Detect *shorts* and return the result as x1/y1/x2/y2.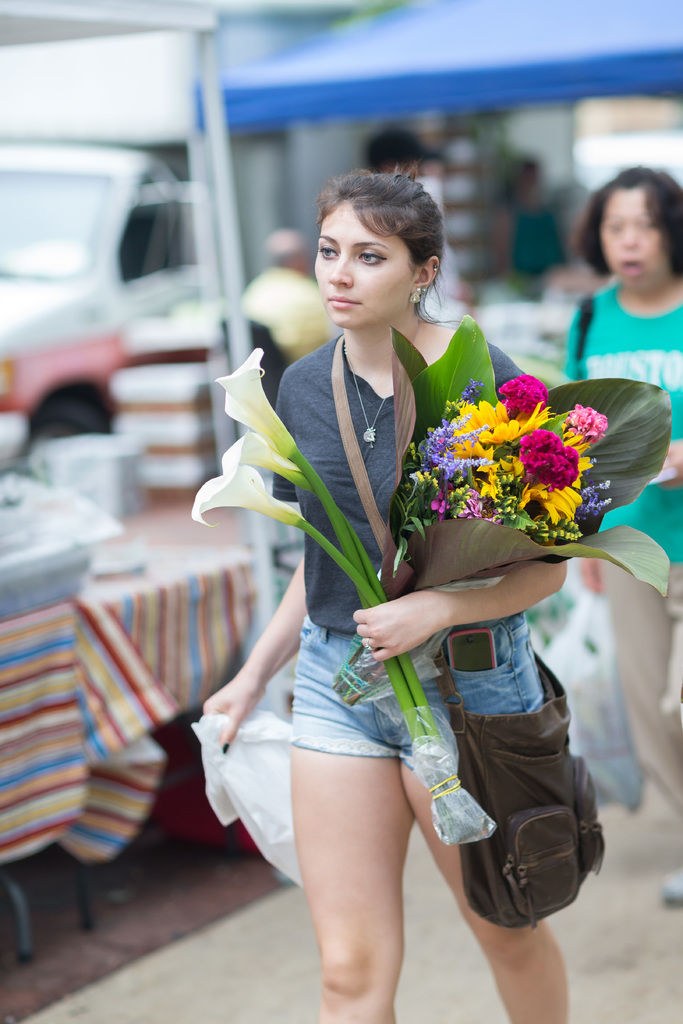
286/614/545/771.
